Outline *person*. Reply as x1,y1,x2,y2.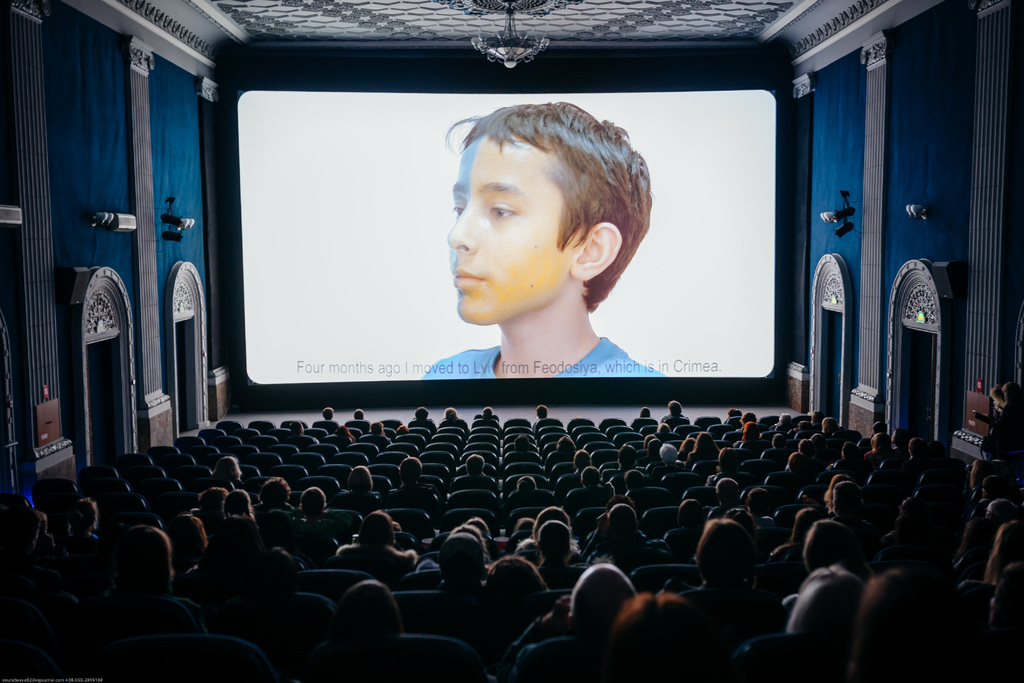
778,507,824,556.
